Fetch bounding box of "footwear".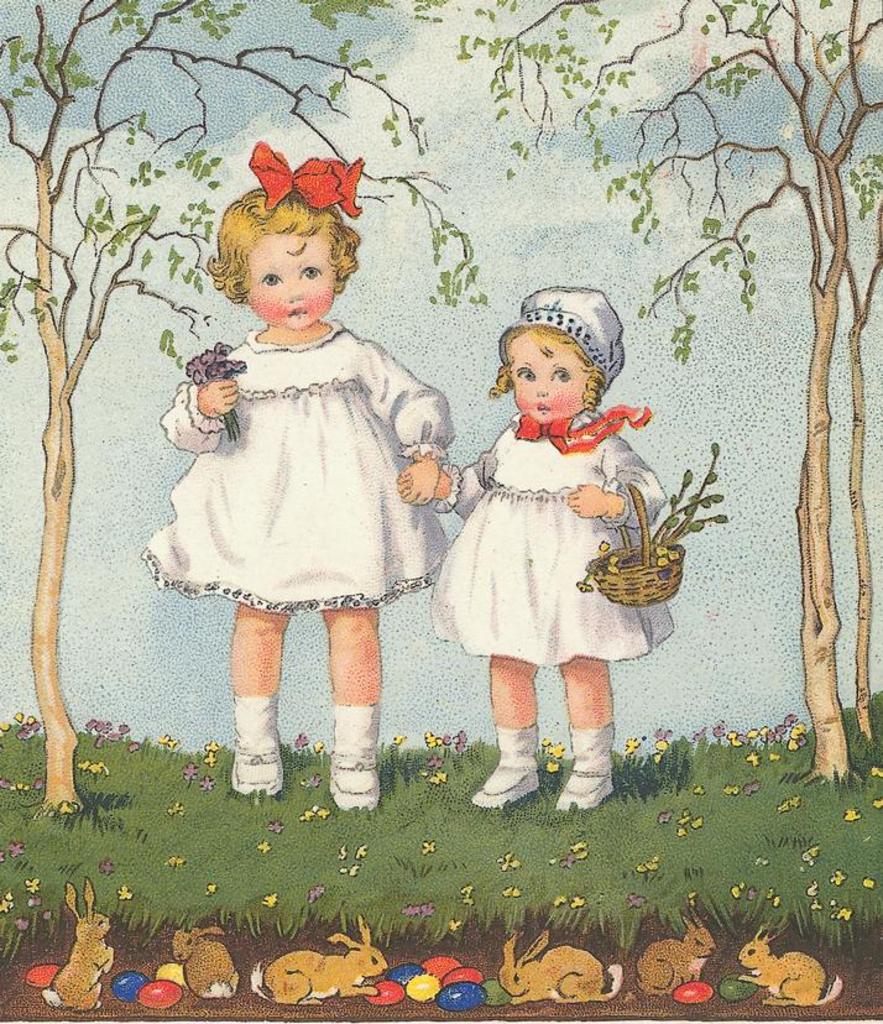
Bbox: crop(326, 747, 378, 809).
